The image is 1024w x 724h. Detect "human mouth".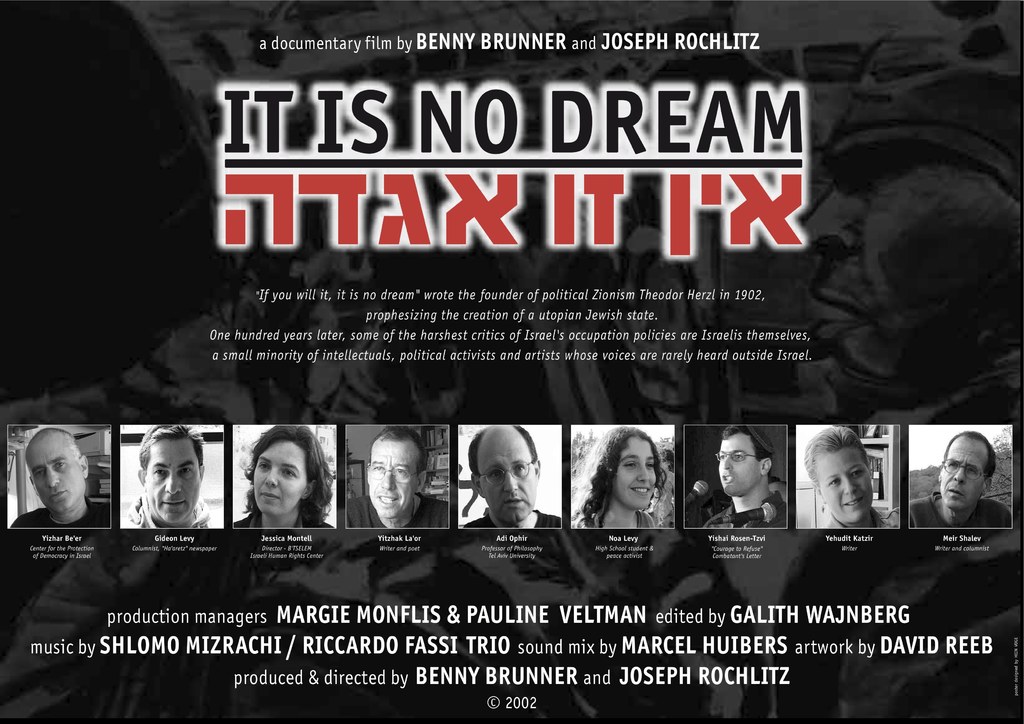
Detection: (721, 477, 735, 483).
